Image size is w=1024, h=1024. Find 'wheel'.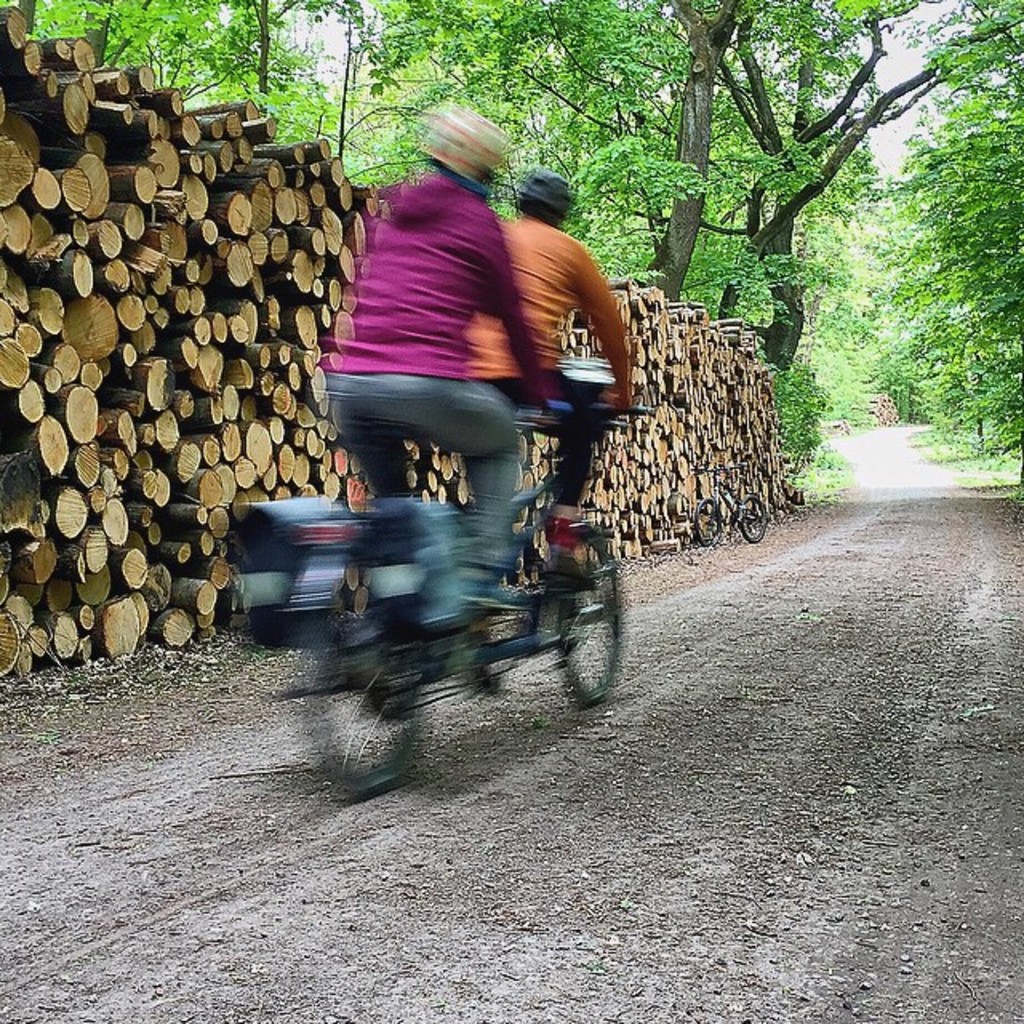
[563, 552, 630, 718].
